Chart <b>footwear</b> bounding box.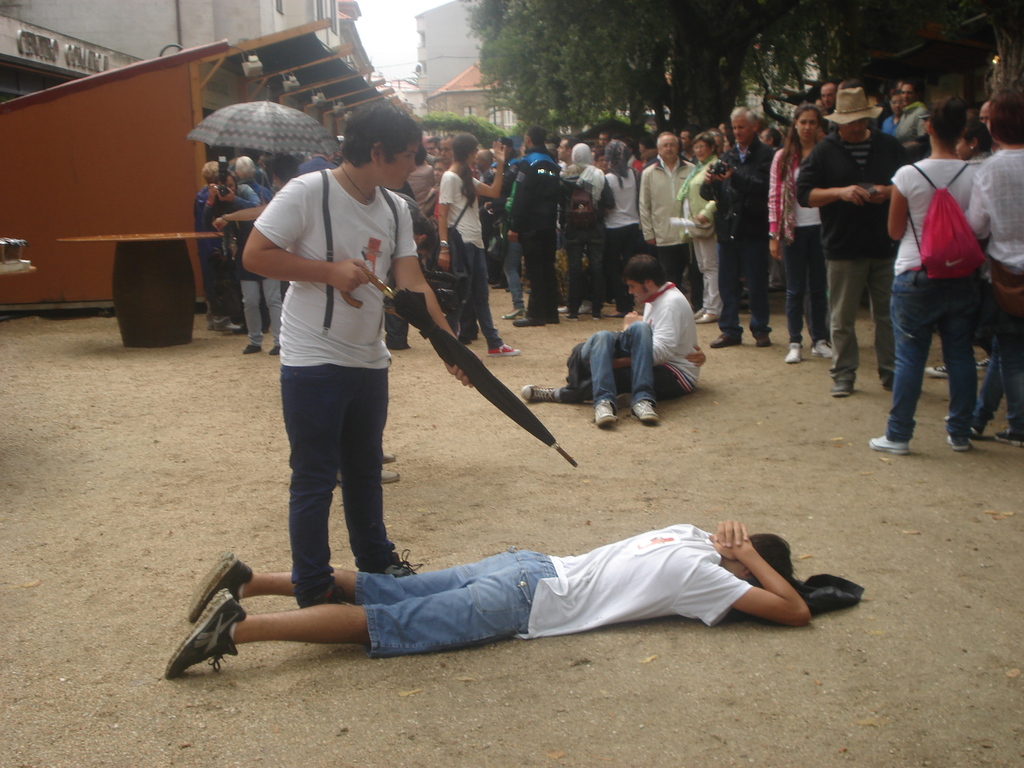
Charted: Rect(634, 401, 666, 429).
